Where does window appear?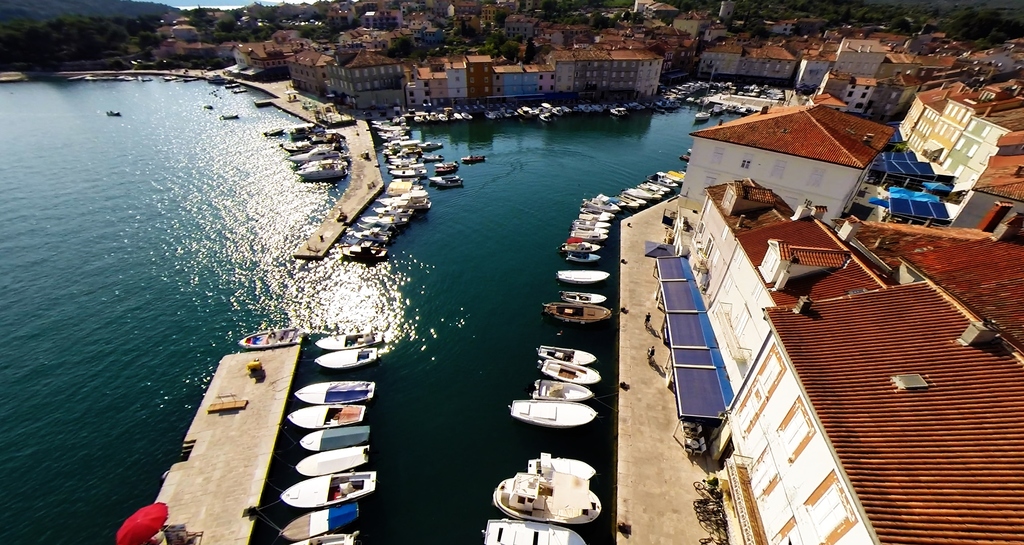
Appears at (left=927, top=124, right=932, bottom=139).
